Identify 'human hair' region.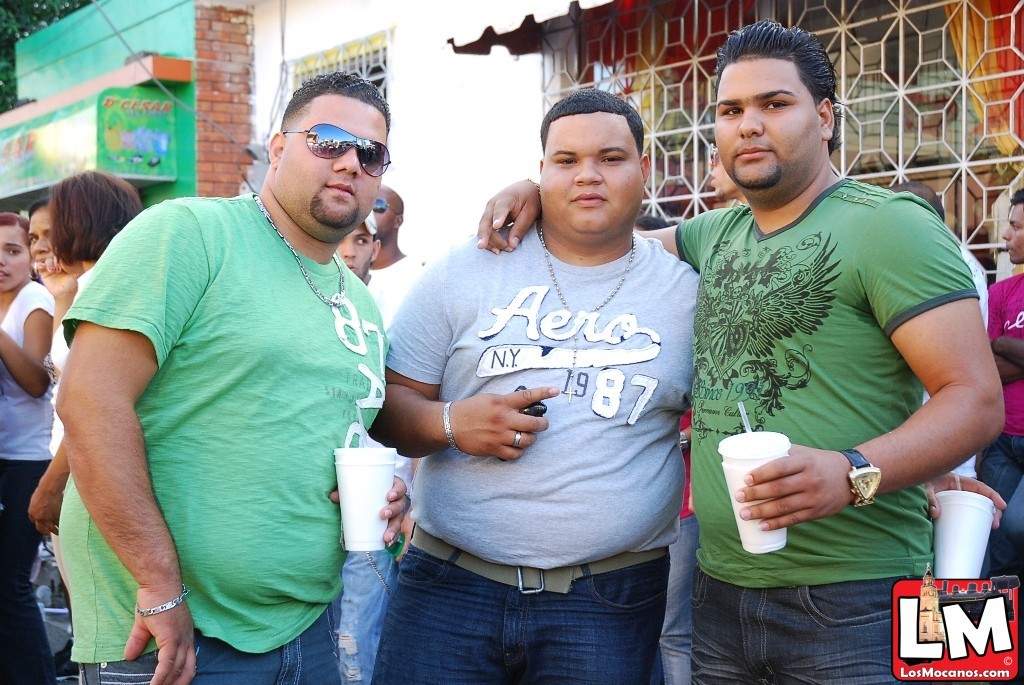
Region: {"x1": 712, "y1": 26, "x2": 845, "y2": 166}.
